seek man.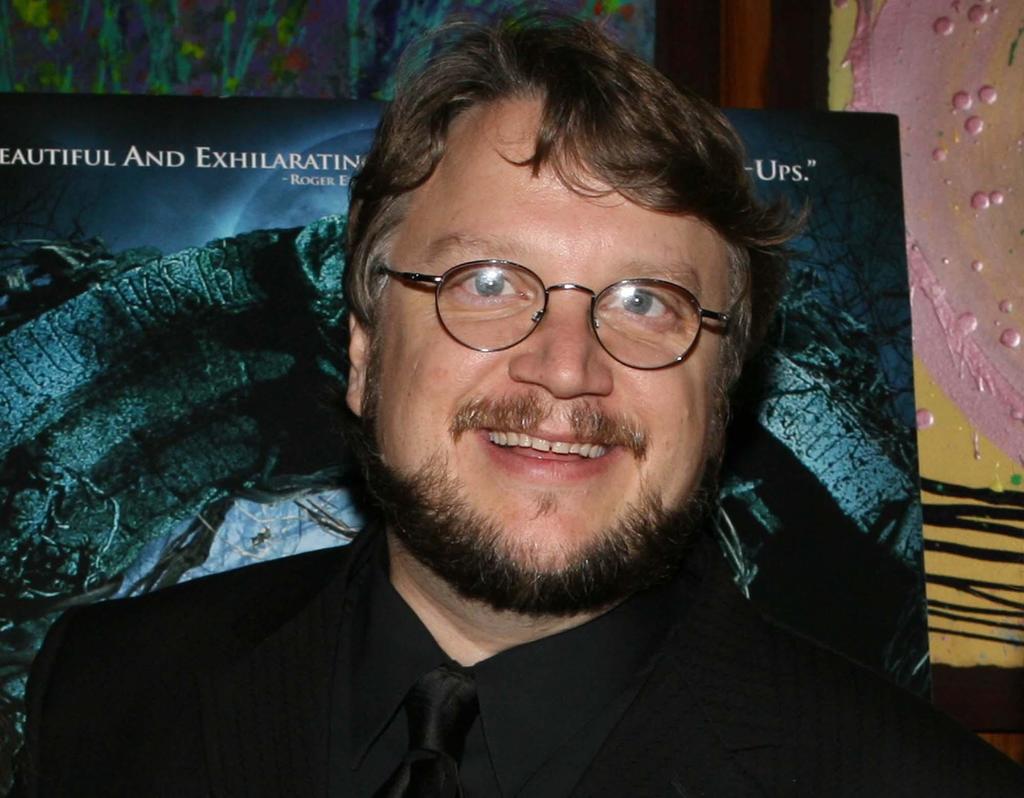
7:5:1023:797.
